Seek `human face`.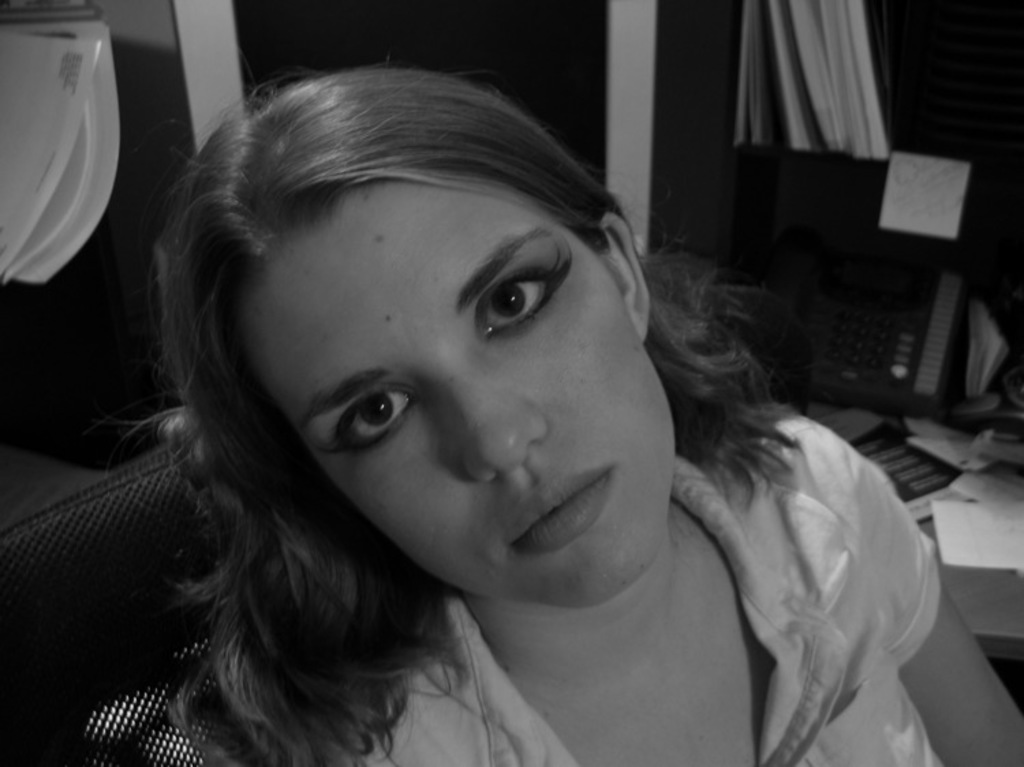
(left=220, top=179, right=670, bottom=609).
